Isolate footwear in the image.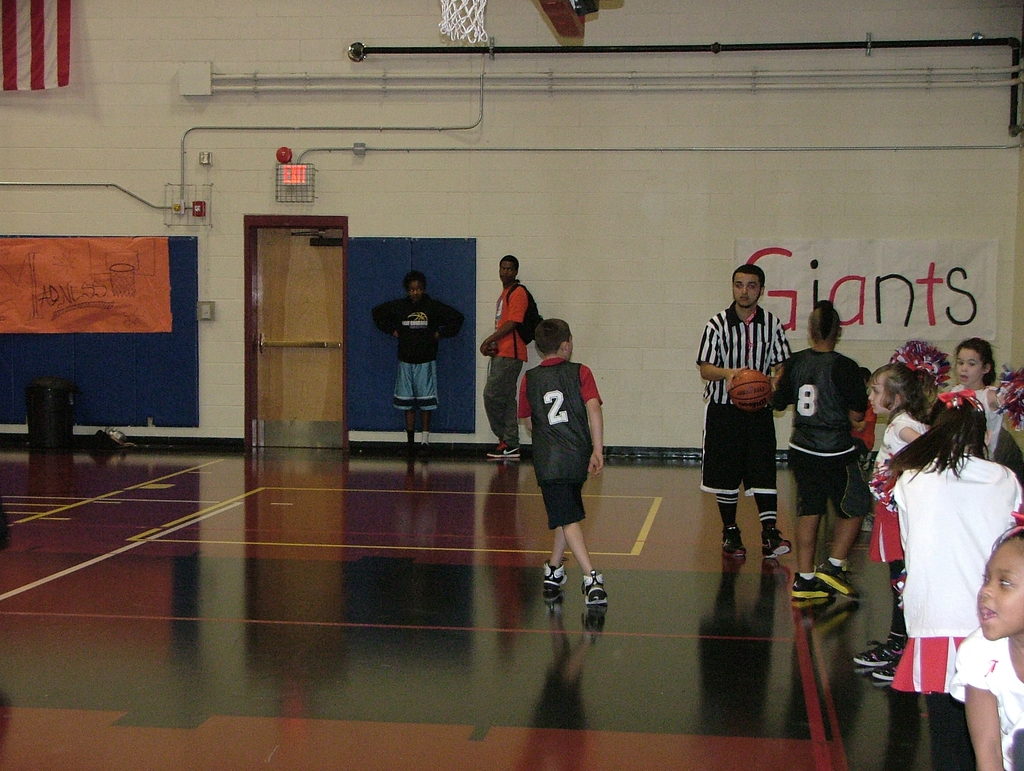
Isolated region: (760, 530, 792, 556).
